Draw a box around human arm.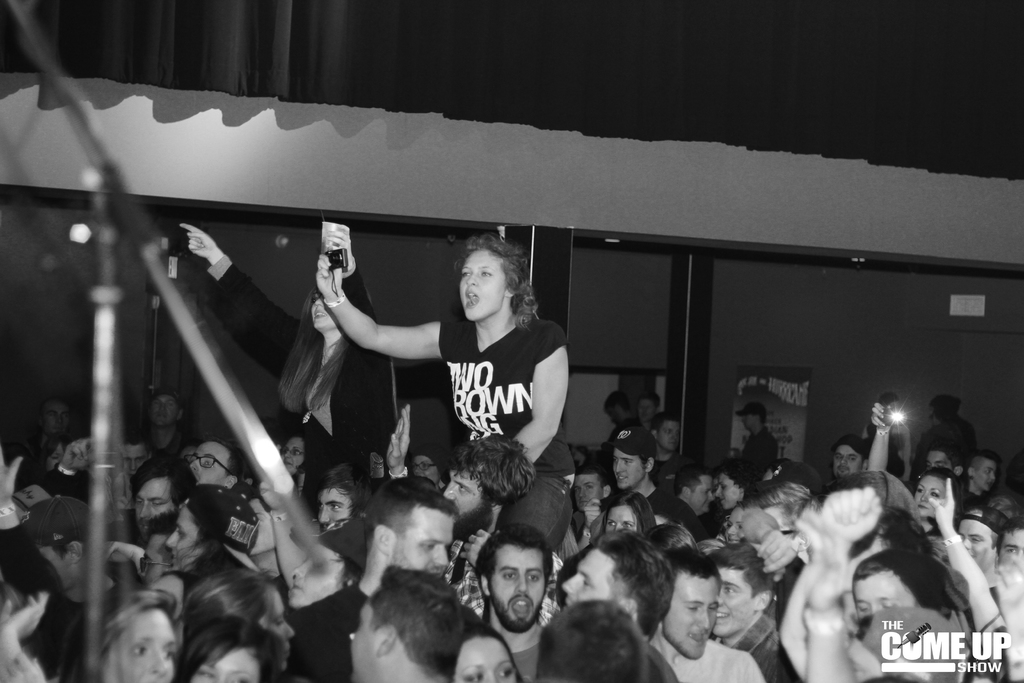
<region>316, 228, 390, 367</region>.
